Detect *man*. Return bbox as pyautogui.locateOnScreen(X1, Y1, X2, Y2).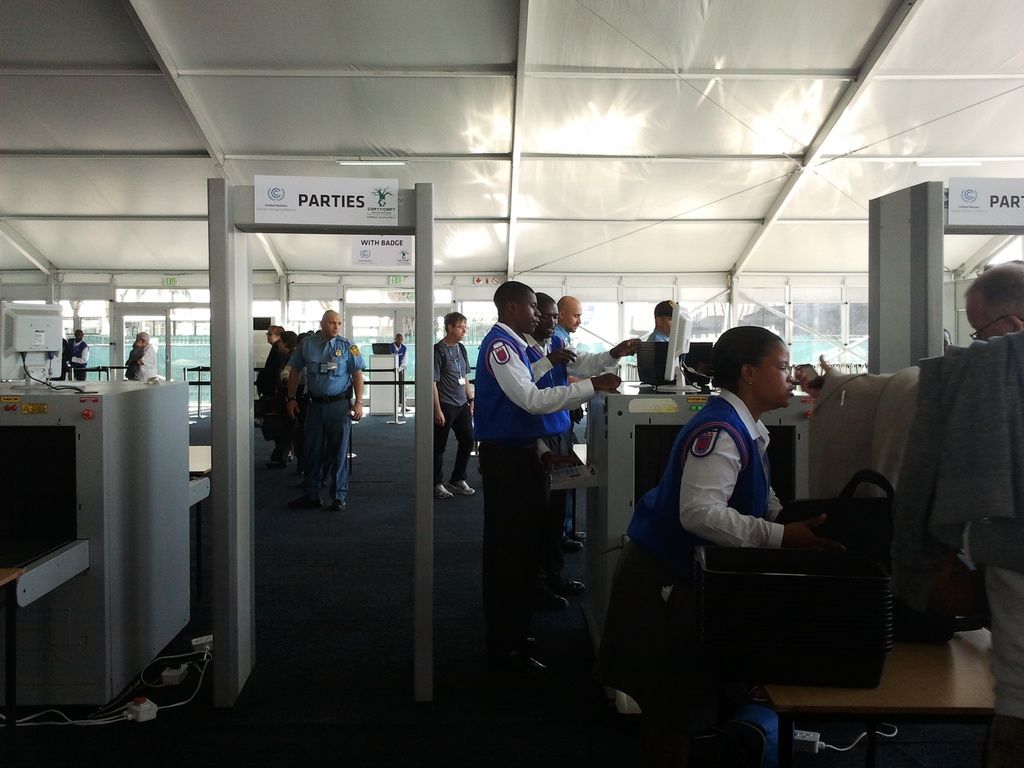
pyautogui.locateOnScreen(388, 331, 407, 410).
